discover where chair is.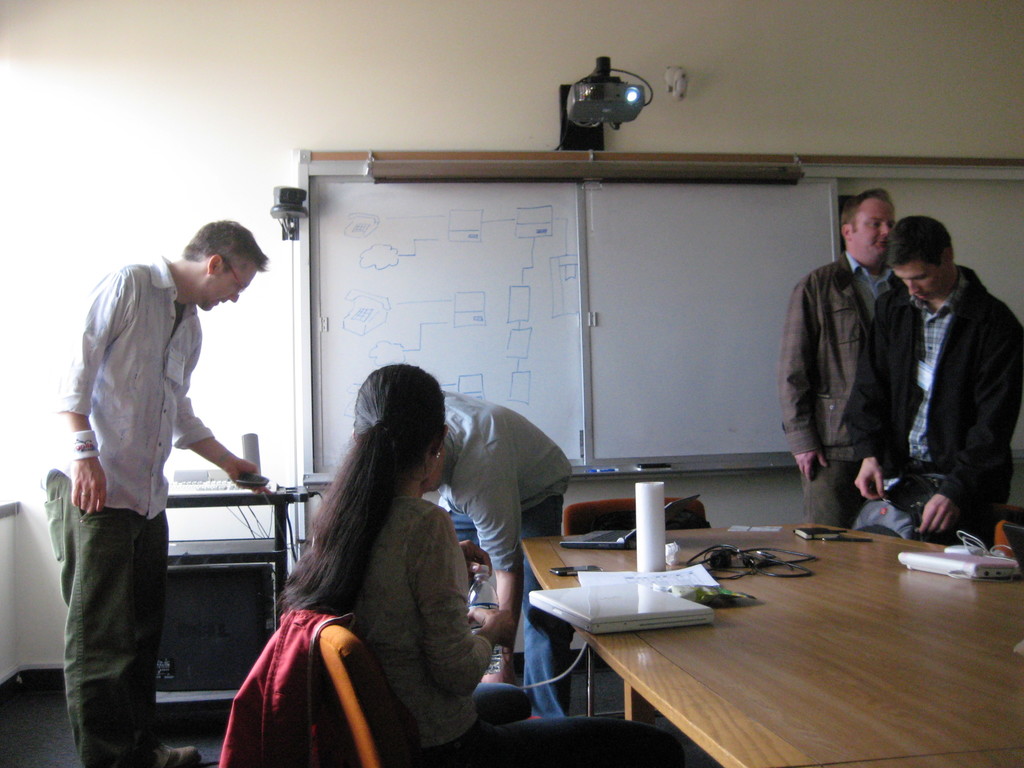
Discovered at l=556, t=492, r=710, b=716.
